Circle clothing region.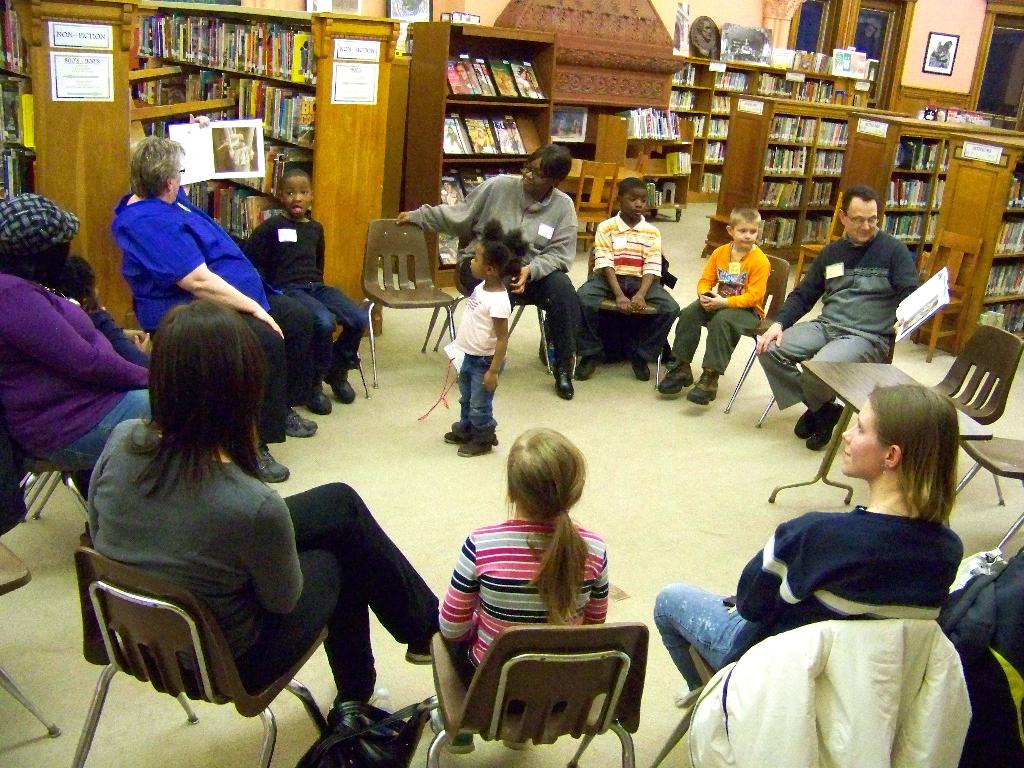
Region: Rect(90, 415, 440, 716).
